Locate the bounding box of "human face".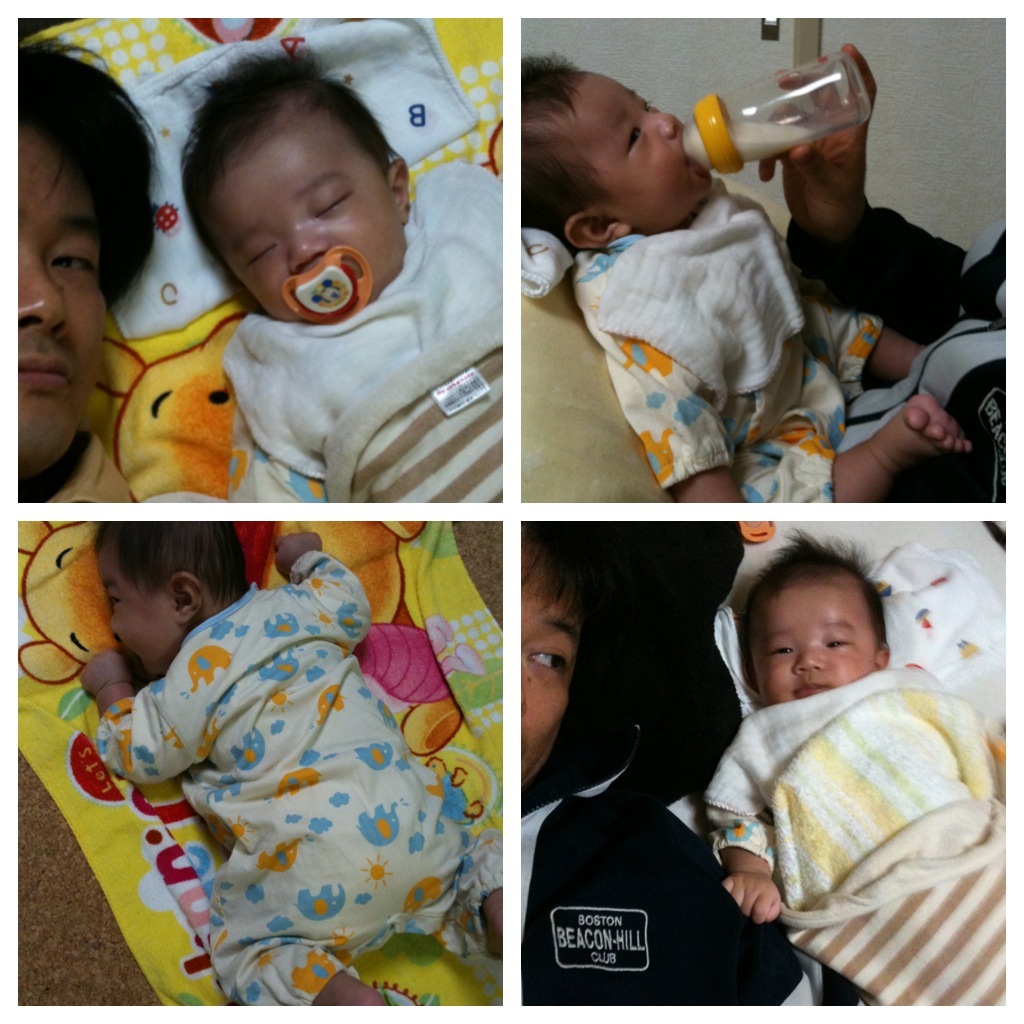
Bounding box: Rect(109, 556, 165, 674).
